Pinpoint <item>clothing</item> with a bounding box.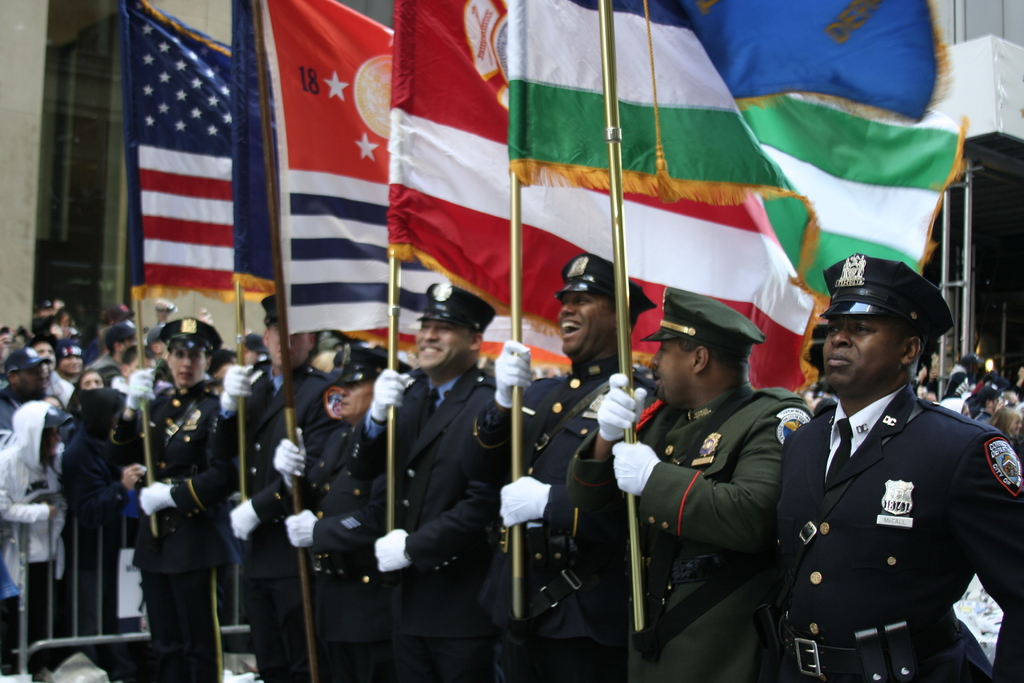
[141,379,238,682].
